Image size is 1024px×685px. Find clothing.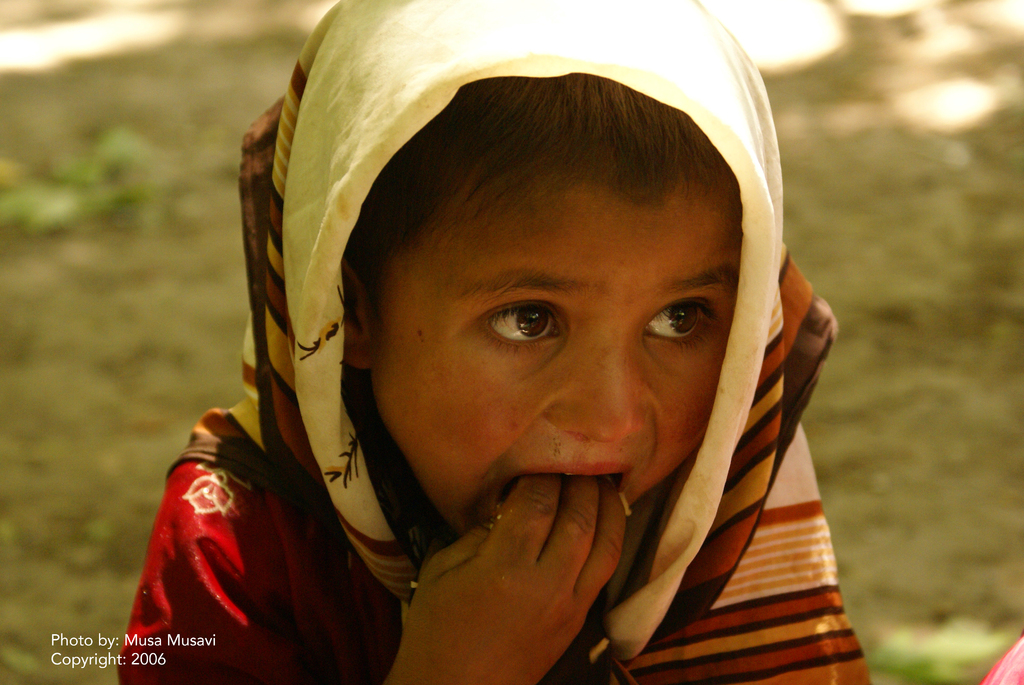
crop(163, 116, 888, 663).
